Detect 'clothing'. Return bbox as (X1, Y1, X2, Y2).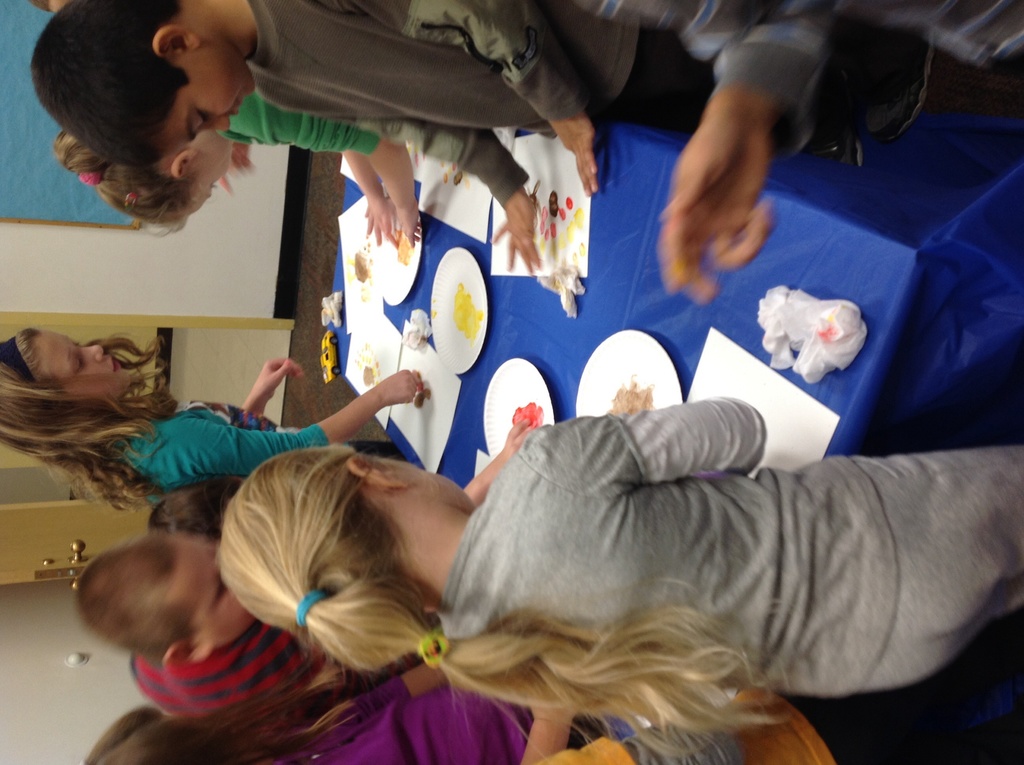
(244, 0, 936, 202).
